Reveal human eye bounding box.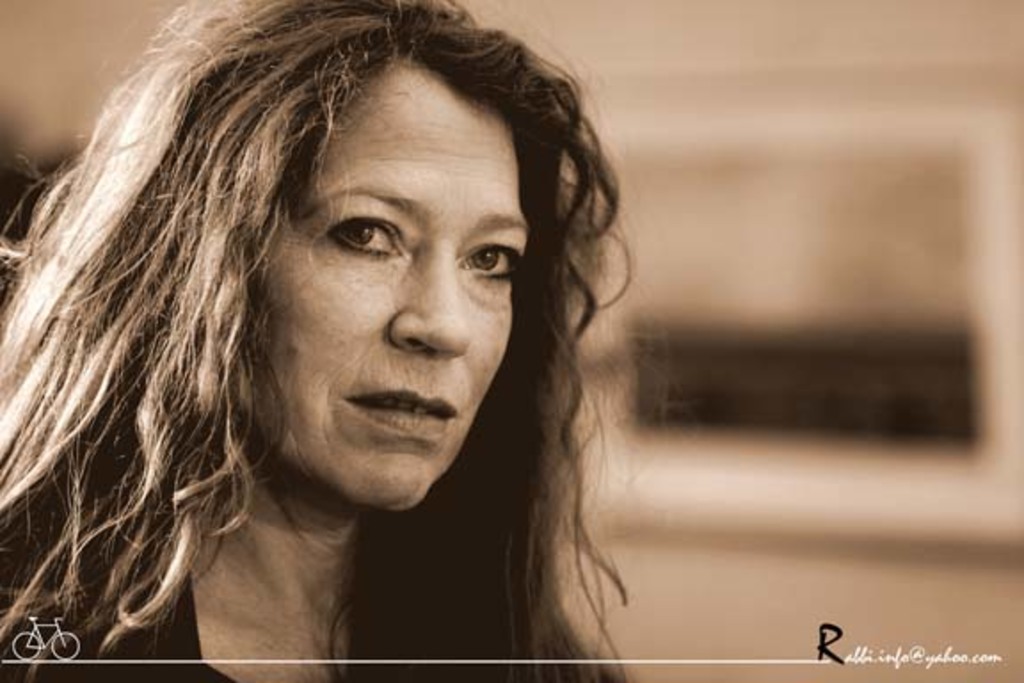
Revealed: locate(309, 199, 402, 270).
